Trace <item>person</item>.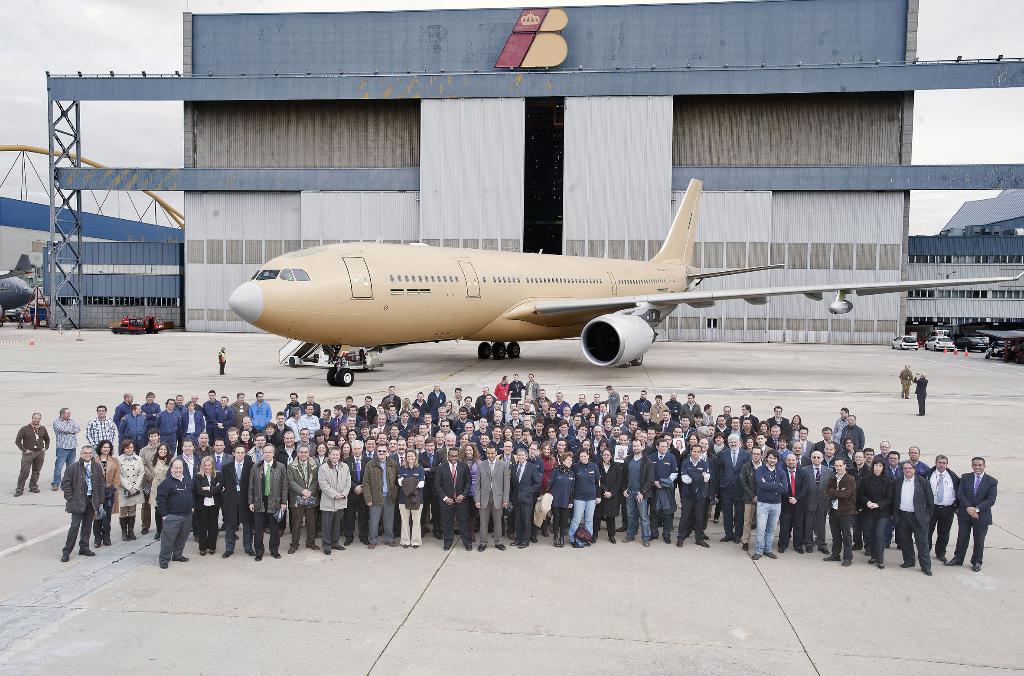
Traced to detection(572, 422, 587, 447).
